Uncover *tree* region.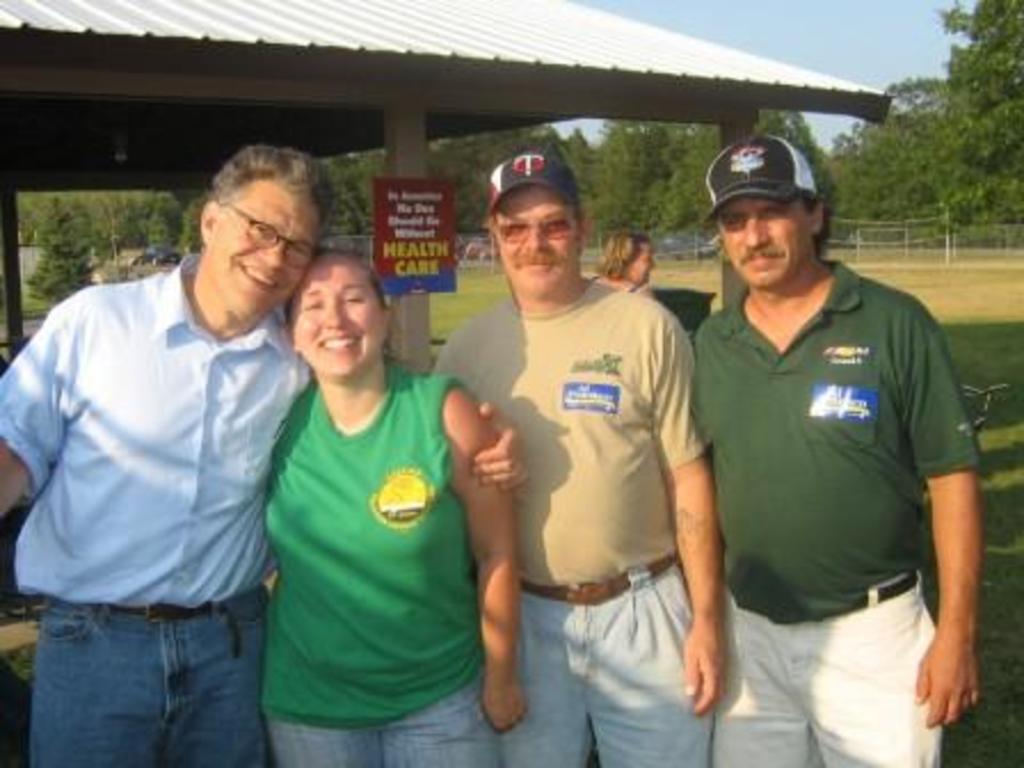
Uncovered: select_region(427, 112, 601, 249).
